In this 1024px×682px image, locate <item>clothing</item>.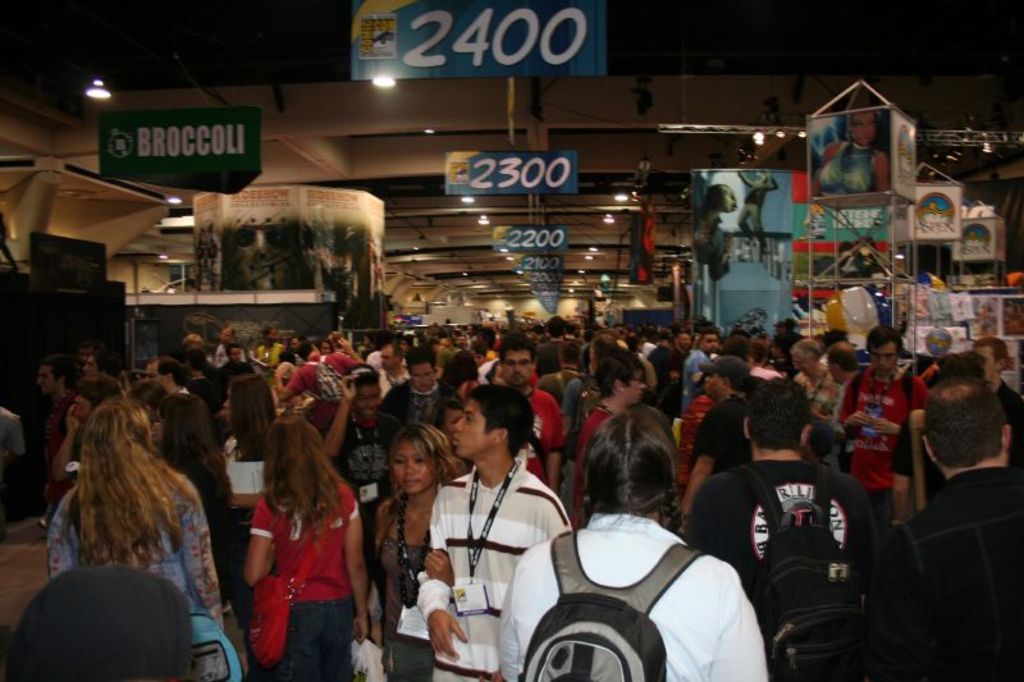
Bounding box: [794, 358, 838, 430].
